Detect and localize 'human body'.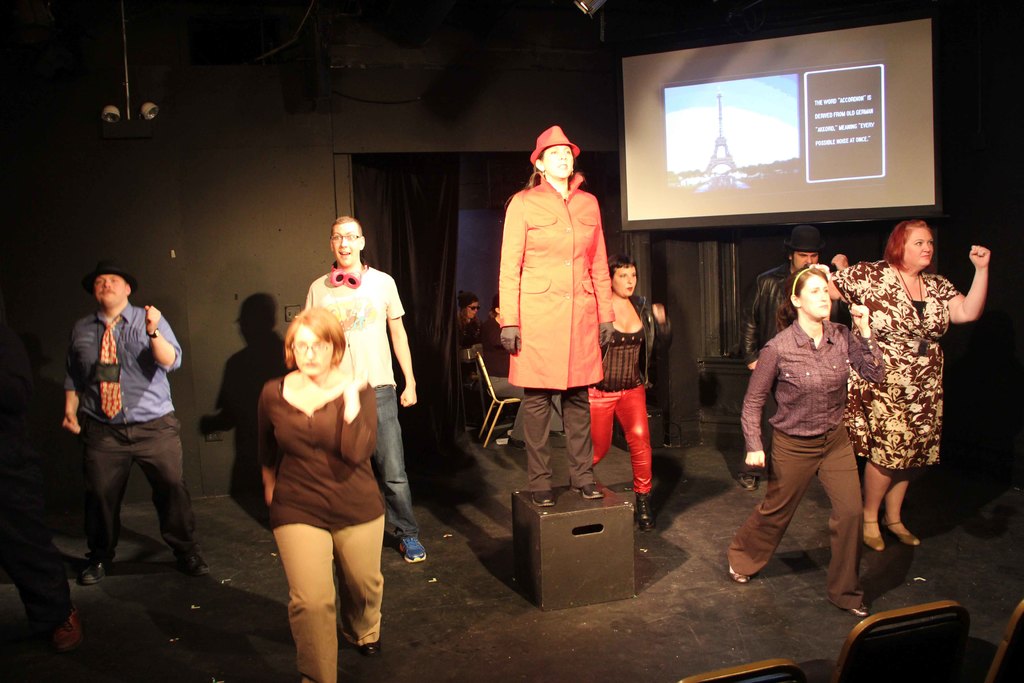
Localized at <region>58, 300, 216, 582</region>.
